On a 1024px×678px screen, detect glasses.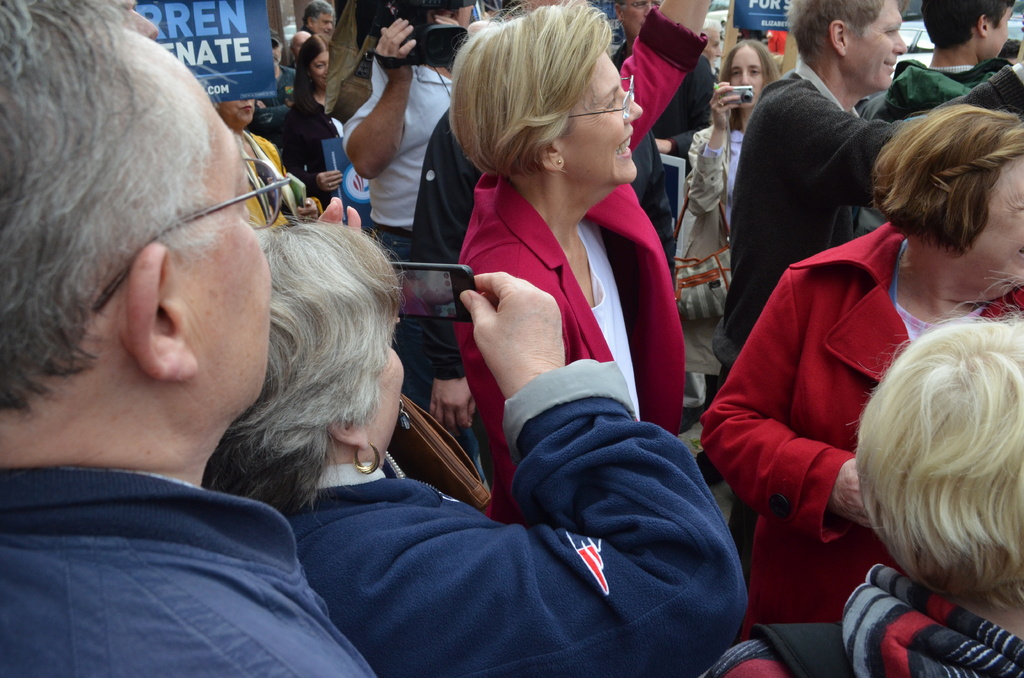
568:75:636:118.
